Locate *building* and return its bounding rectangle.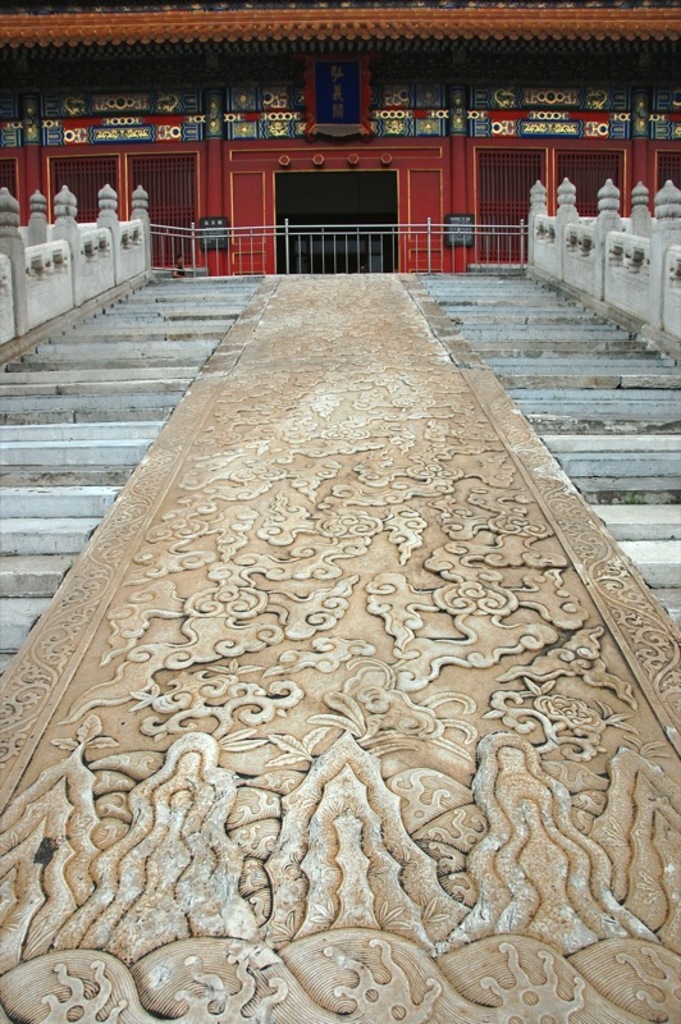
bbox=[0, 0, 680, 271].
